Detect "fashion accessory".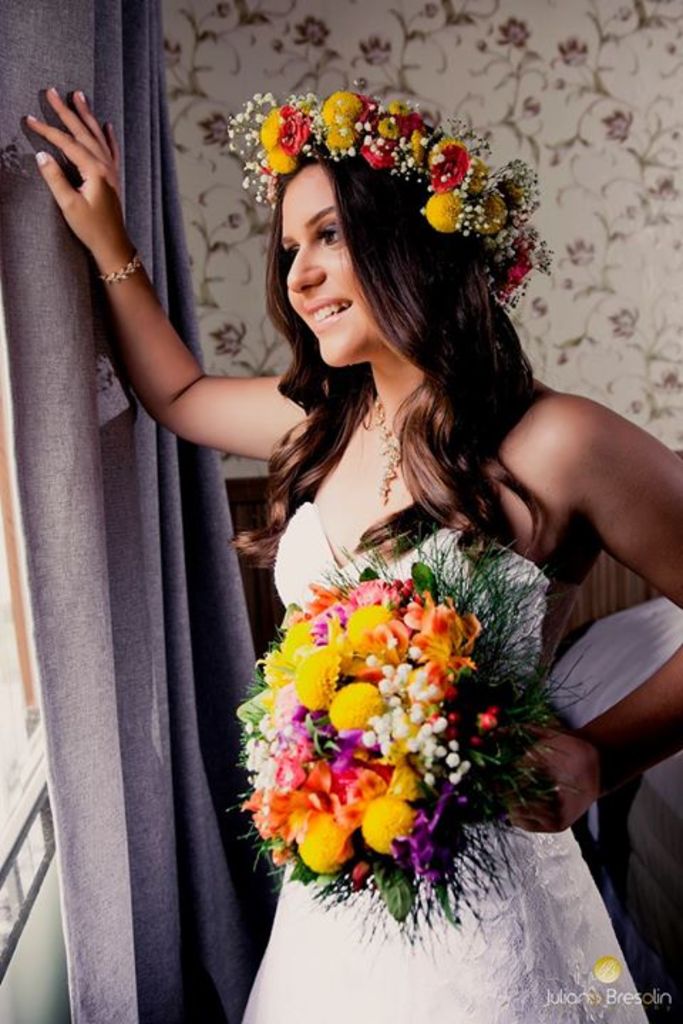
Detected at 92, 253, 144, 284.
